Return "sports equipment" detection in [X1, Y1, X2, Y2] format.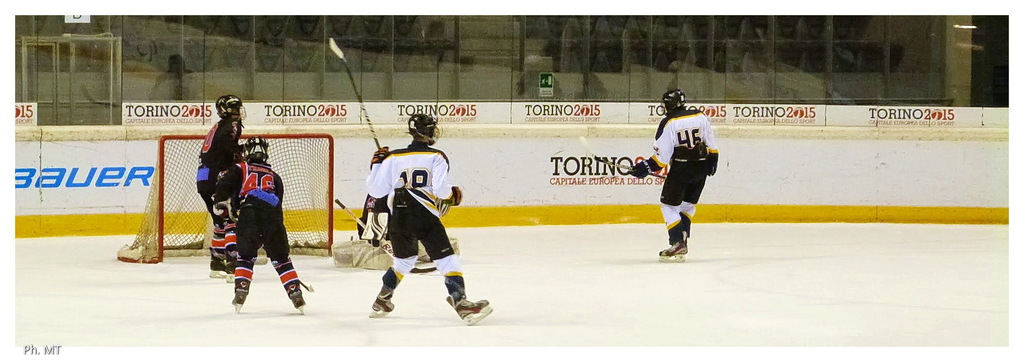
[337, 197, 436, 275].
